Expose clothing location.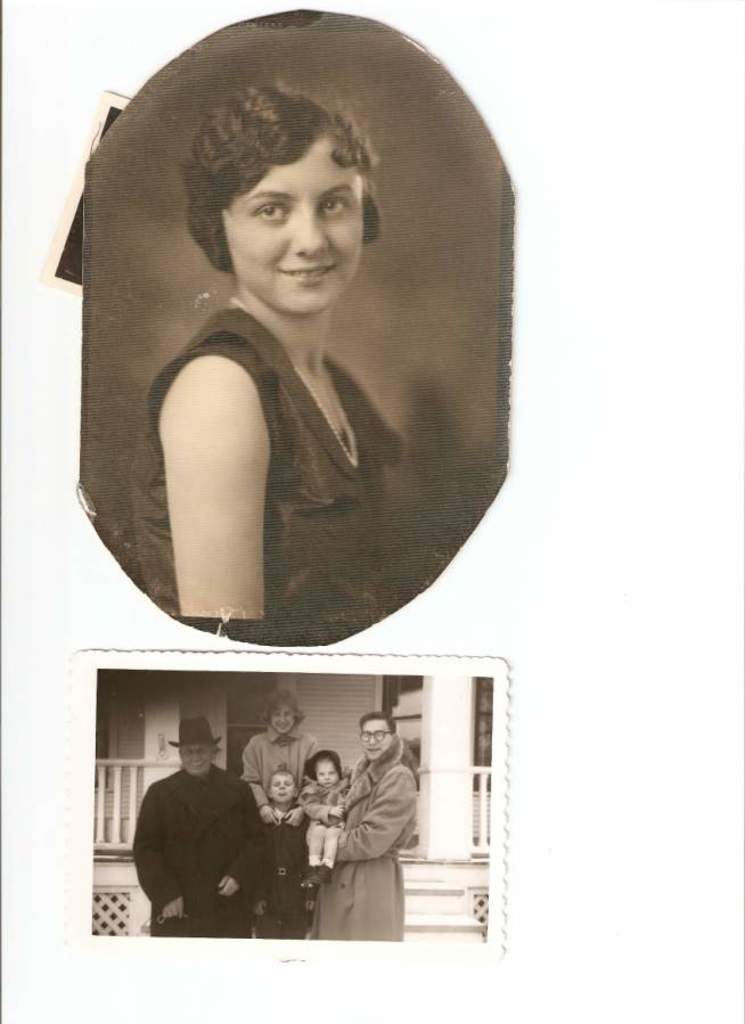
Exposed at left=117, top=747, right=296, bottom=947.
